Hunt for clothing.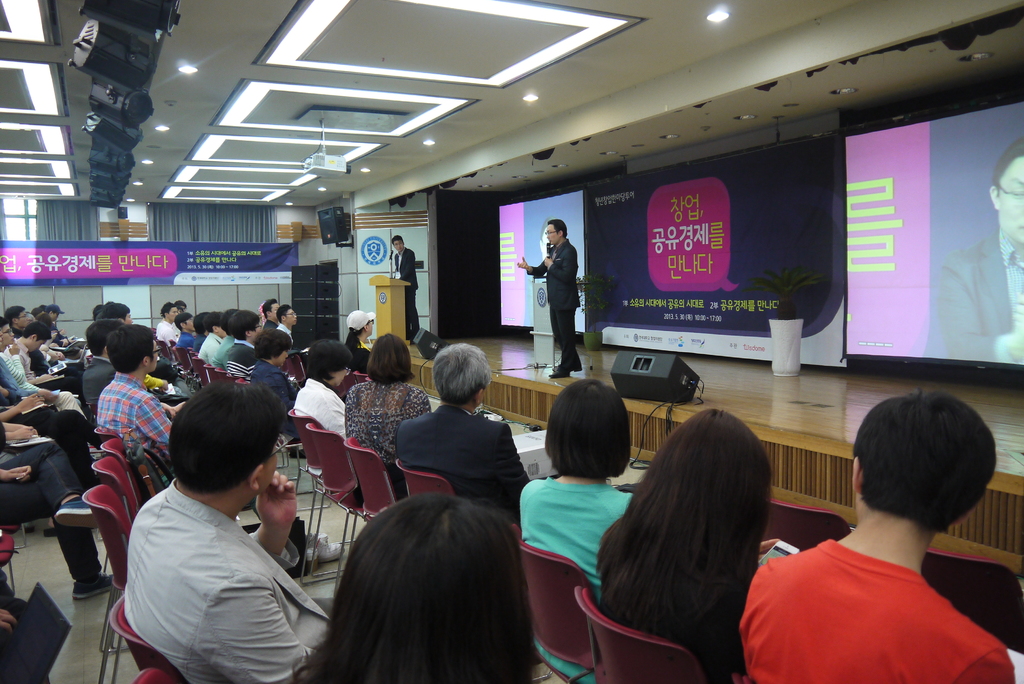
Hunted down at 394 399 529 525.
